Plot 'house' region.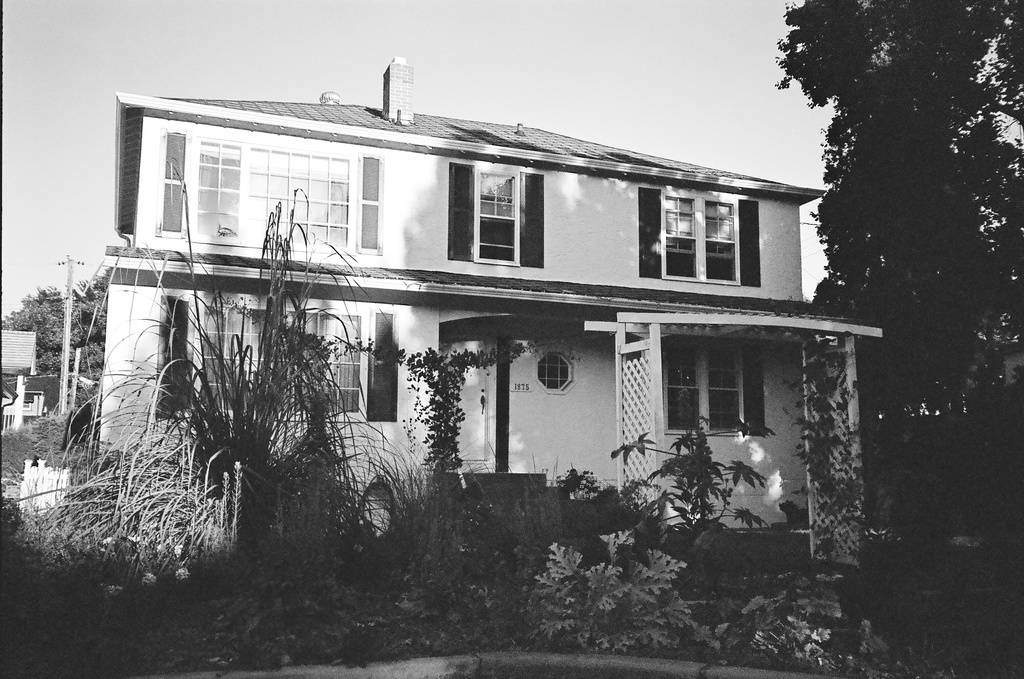
Plotted at 120 57 890 555.
